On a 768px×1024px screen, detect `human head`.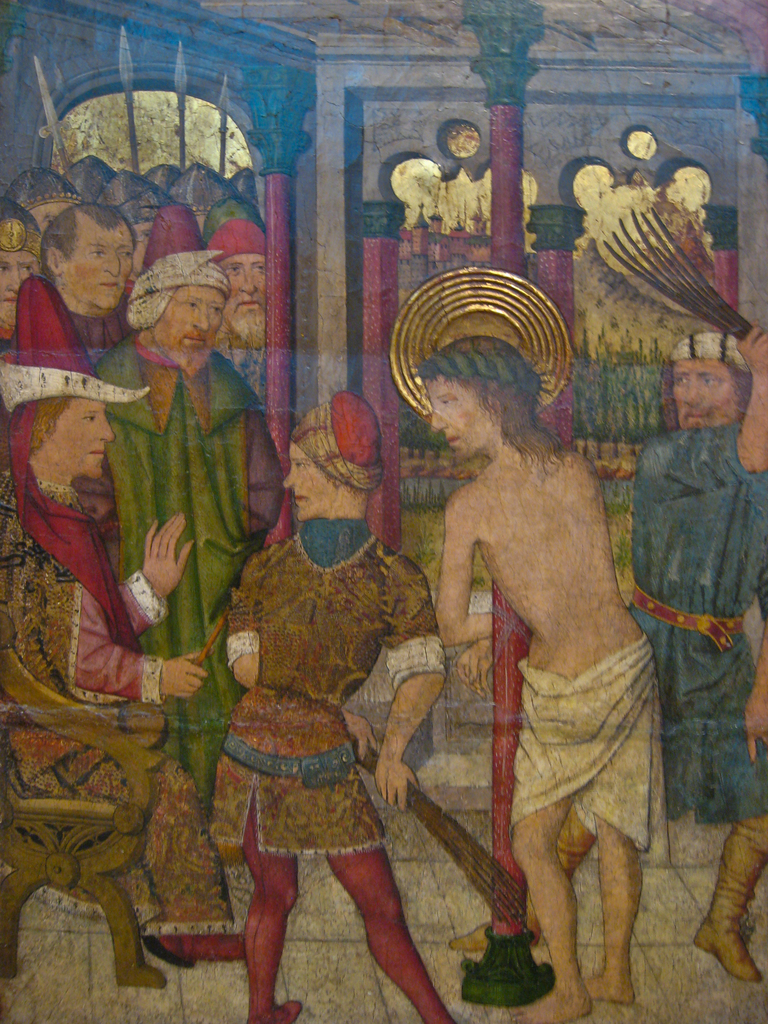
x1=428, y1=335, x2=540, y2=467.
